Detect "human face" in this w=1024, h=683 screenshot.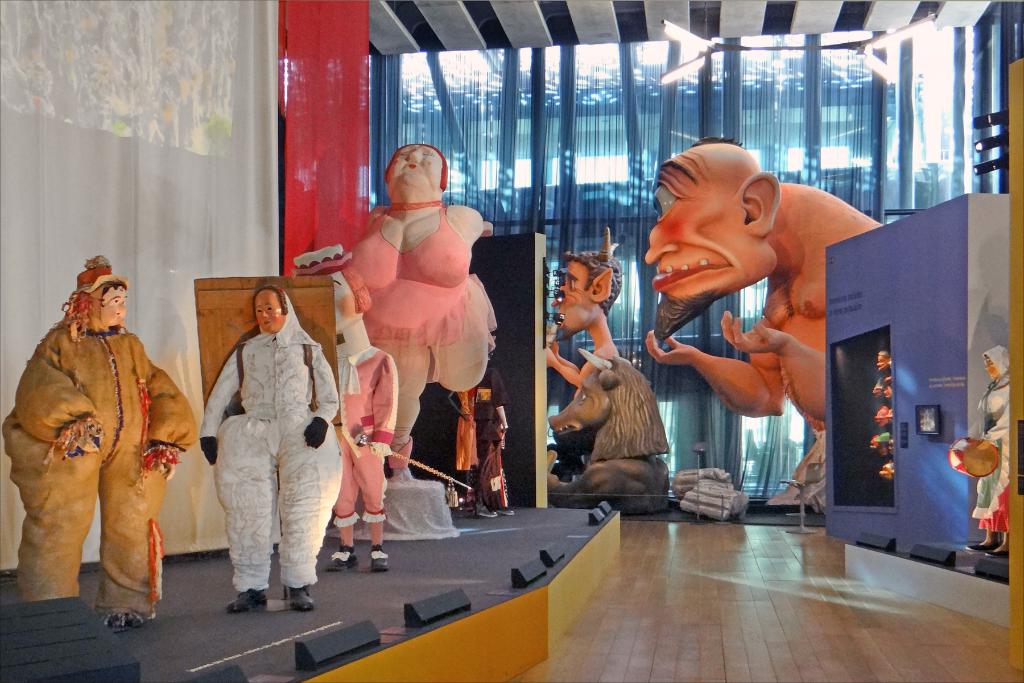
Detection: select_region(388, 147, 440, 203).
